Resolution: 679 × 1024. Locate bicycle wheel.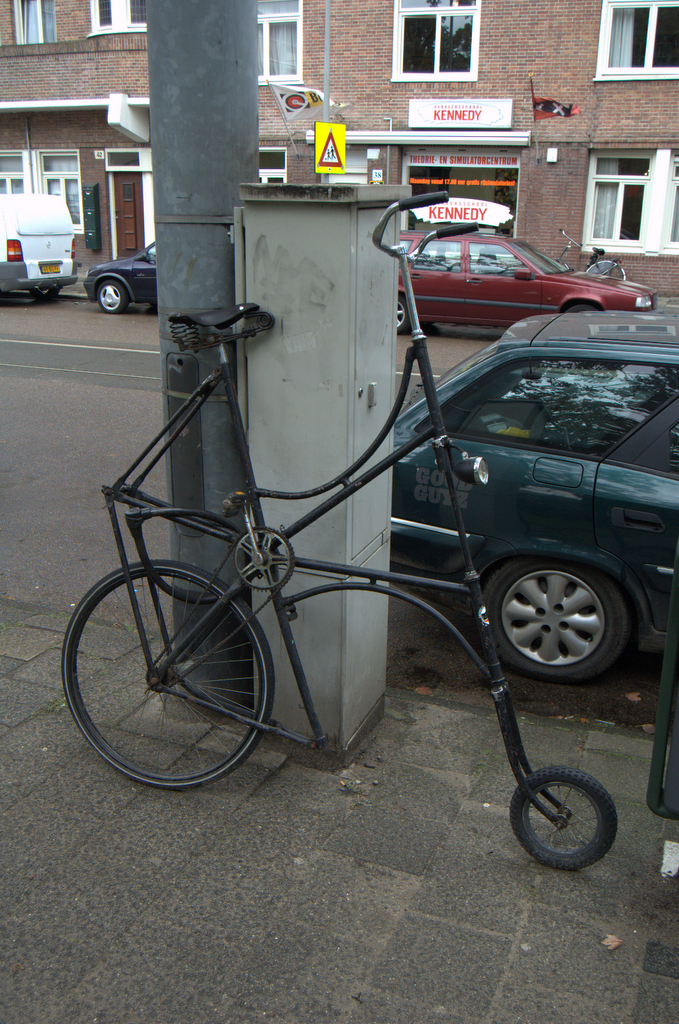
<bbox>64, 564, 262, 787</bbox>.
